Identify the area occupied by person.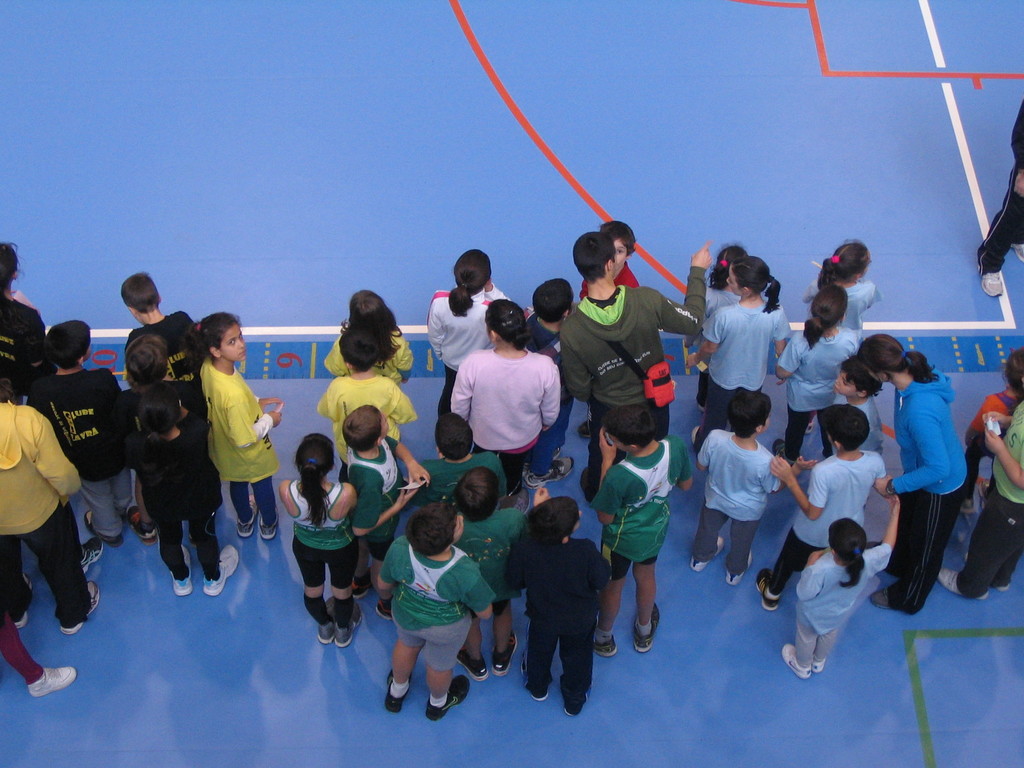
Area: box=[421, 240, 513, 408].
